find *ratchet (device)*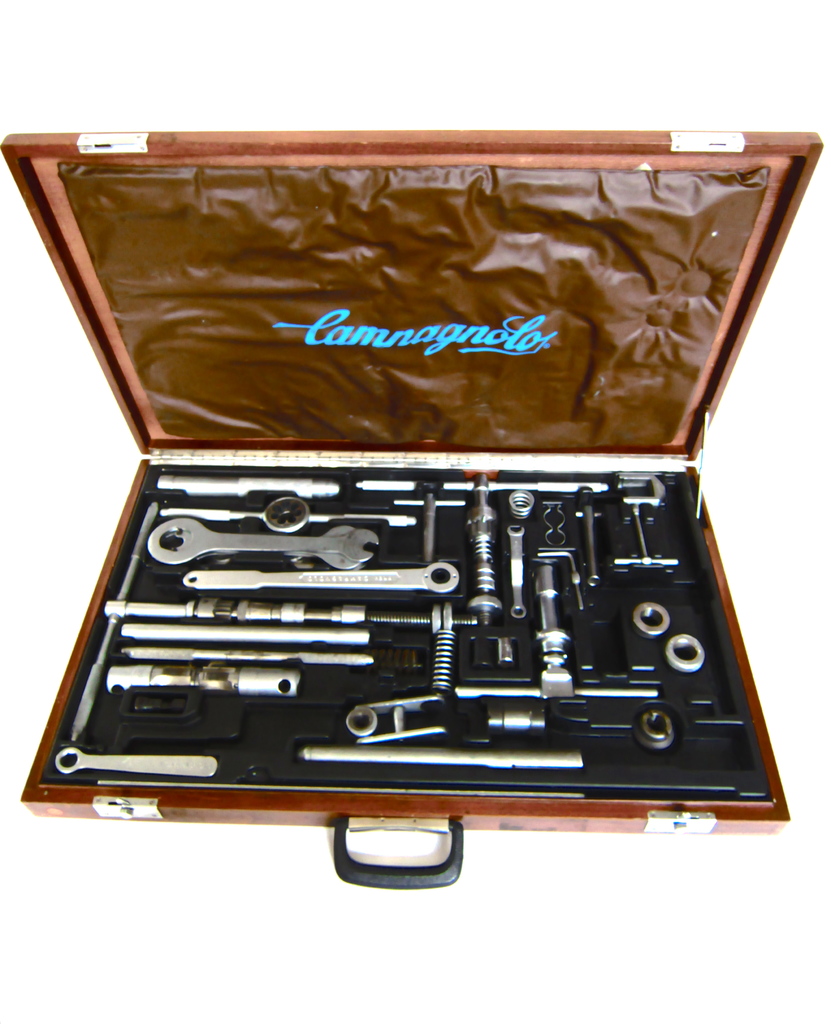
<region>451, 560, 659, 703</region>
